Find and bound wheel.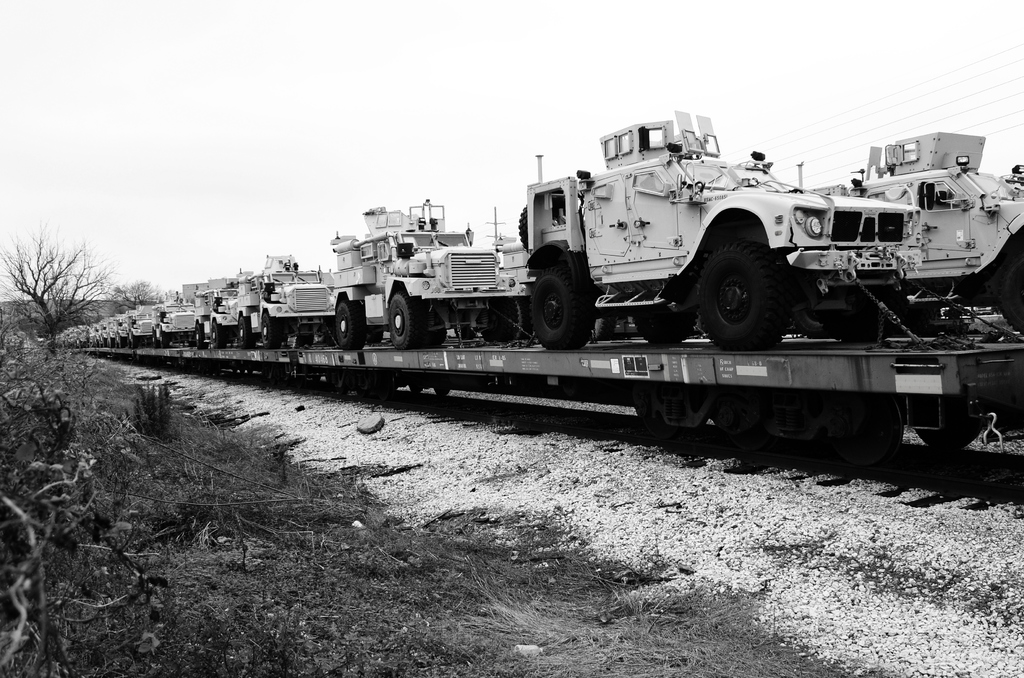
Bound: <region>689, 236, 785, 354</region>.
